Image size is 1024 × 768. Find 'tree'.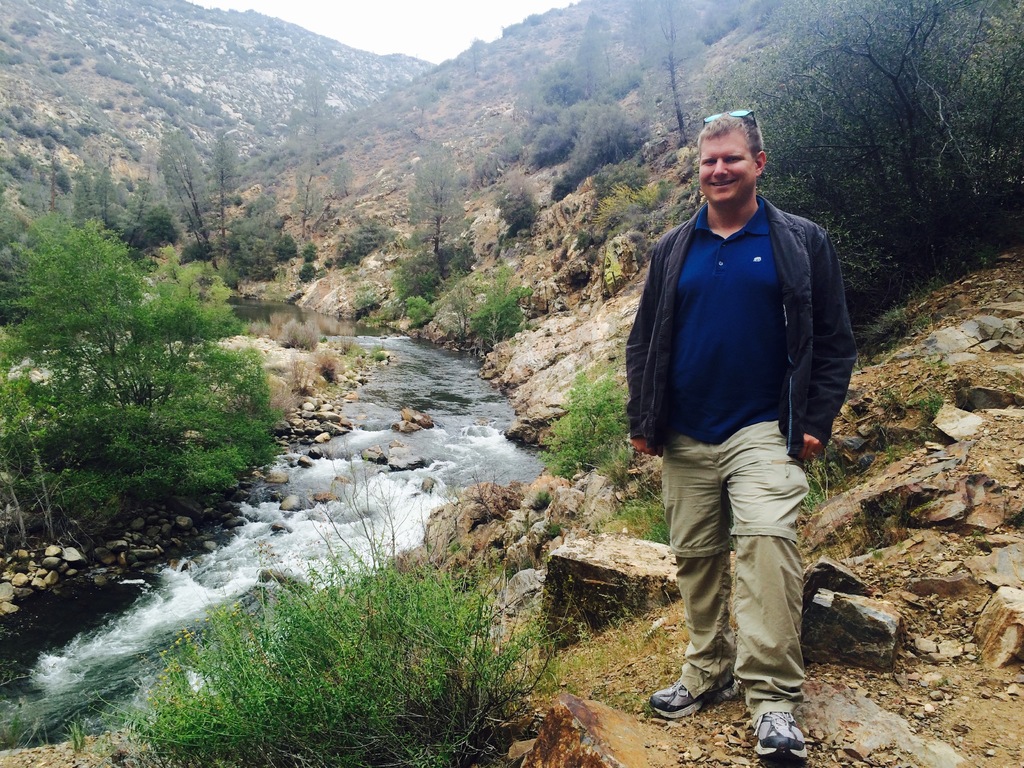
bbox=[467, 262, 541, 352].
